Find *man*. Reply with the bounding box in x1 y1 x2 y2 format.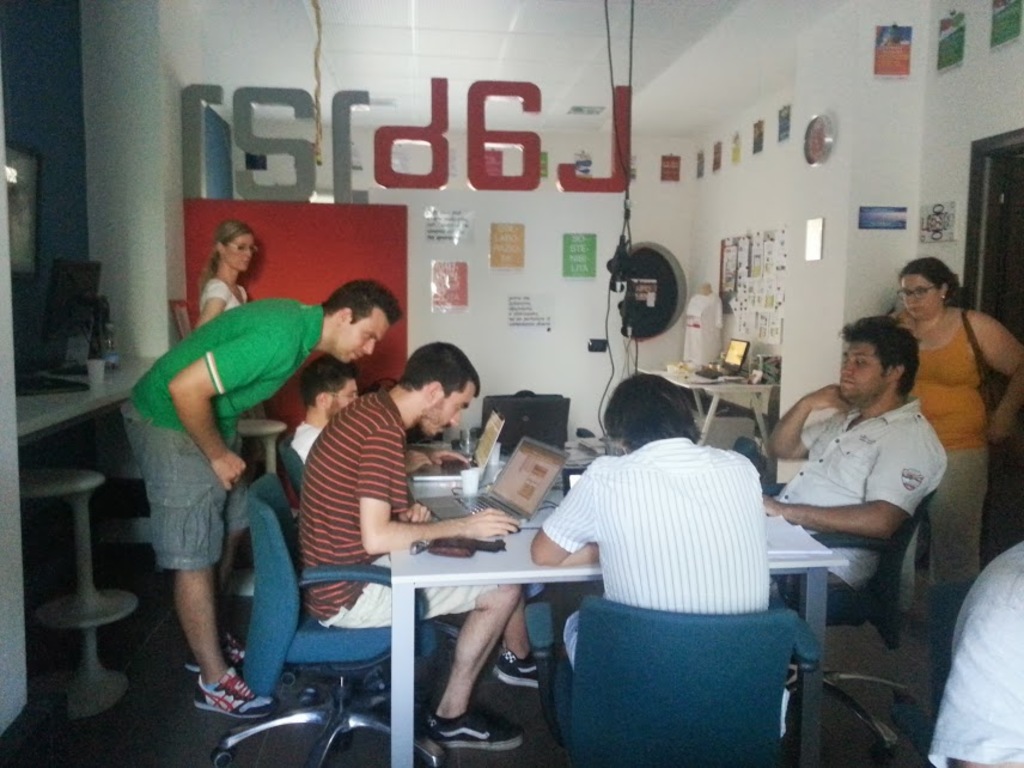
301 339 548 755.
